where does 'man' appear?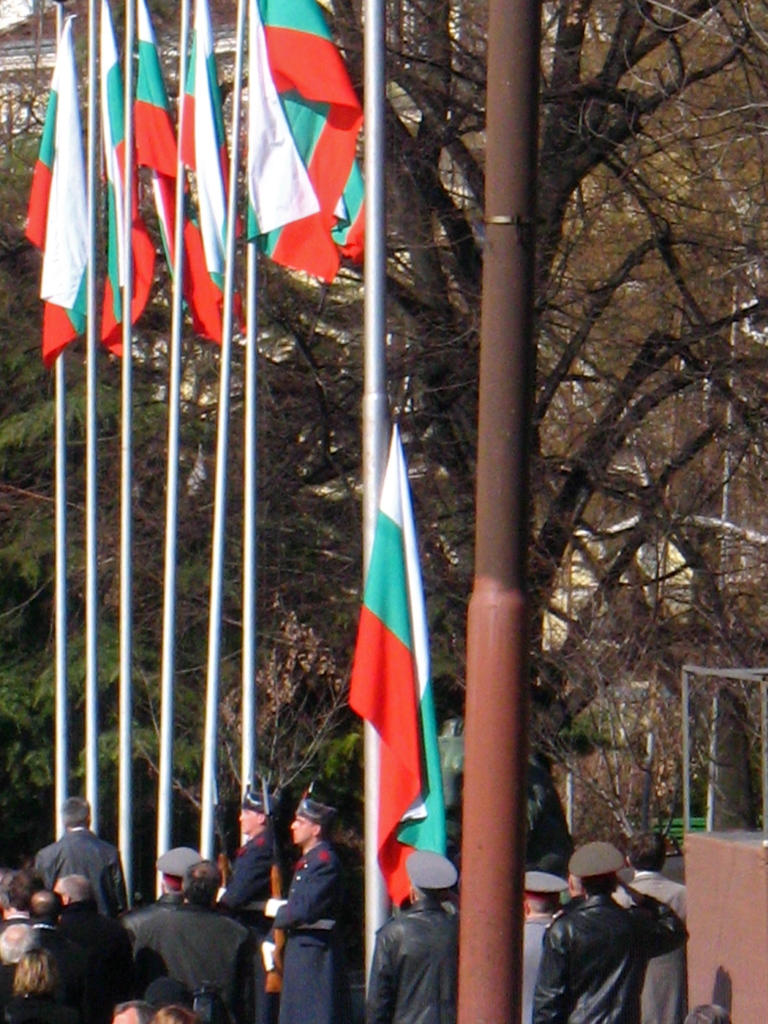
Appears at 0,916,49,1023.
